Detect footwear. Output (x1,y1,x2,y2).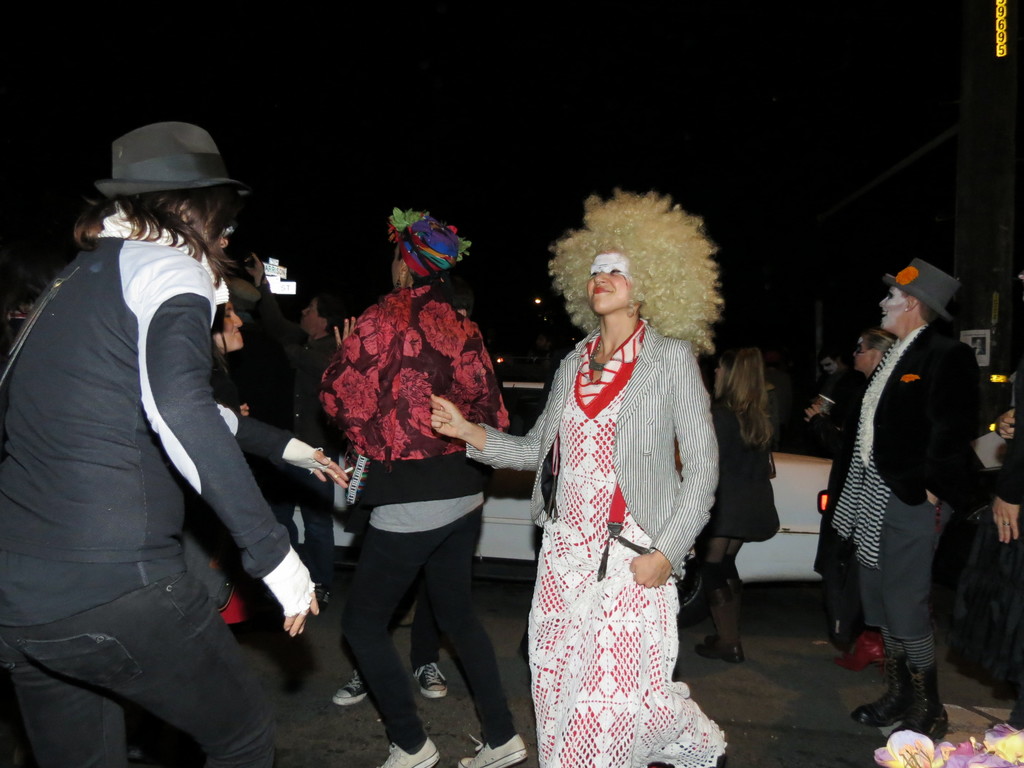
(381,737,437,767).
